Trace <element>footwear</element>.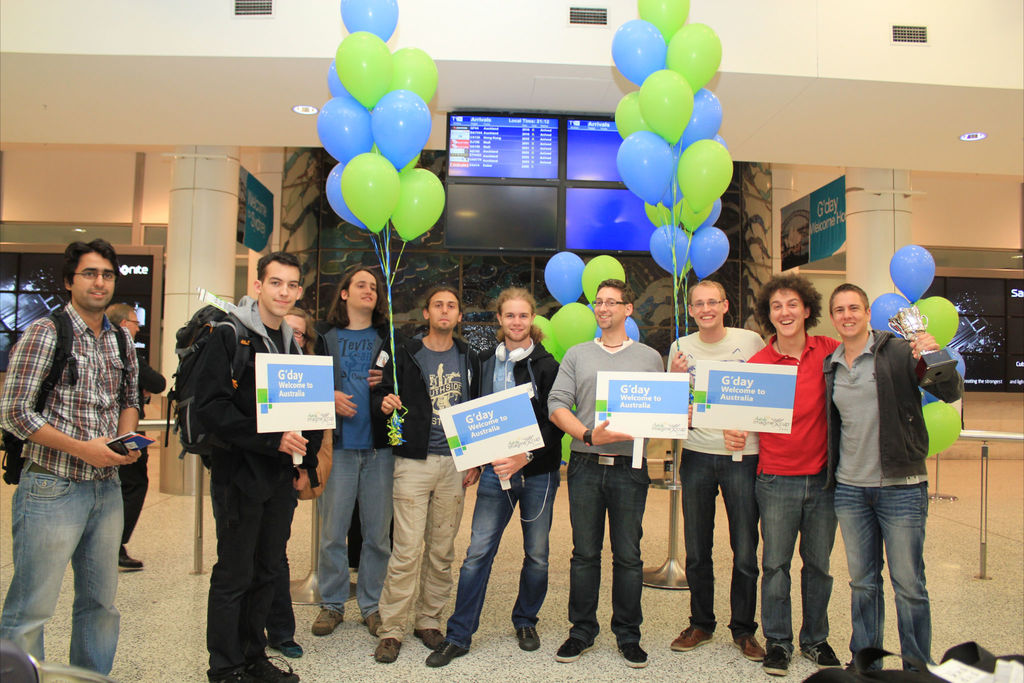
Traced to {"x1": 249, "y1": 657, "x2": 301, "y2": 682}.
